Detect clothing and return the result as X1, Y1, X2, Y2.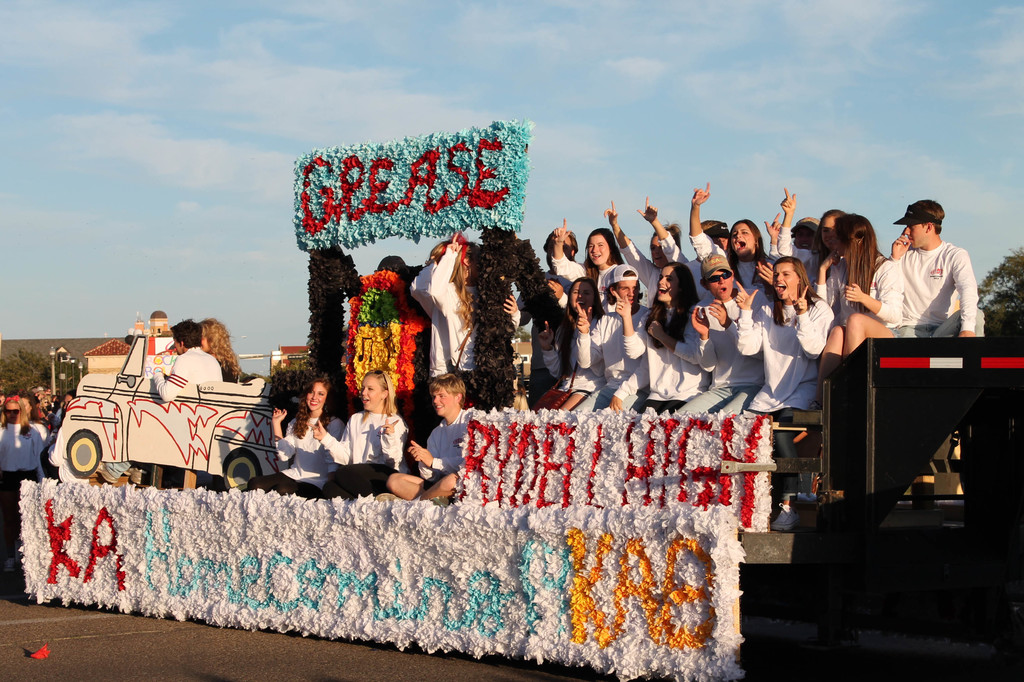
411, 402, 478, 503.
